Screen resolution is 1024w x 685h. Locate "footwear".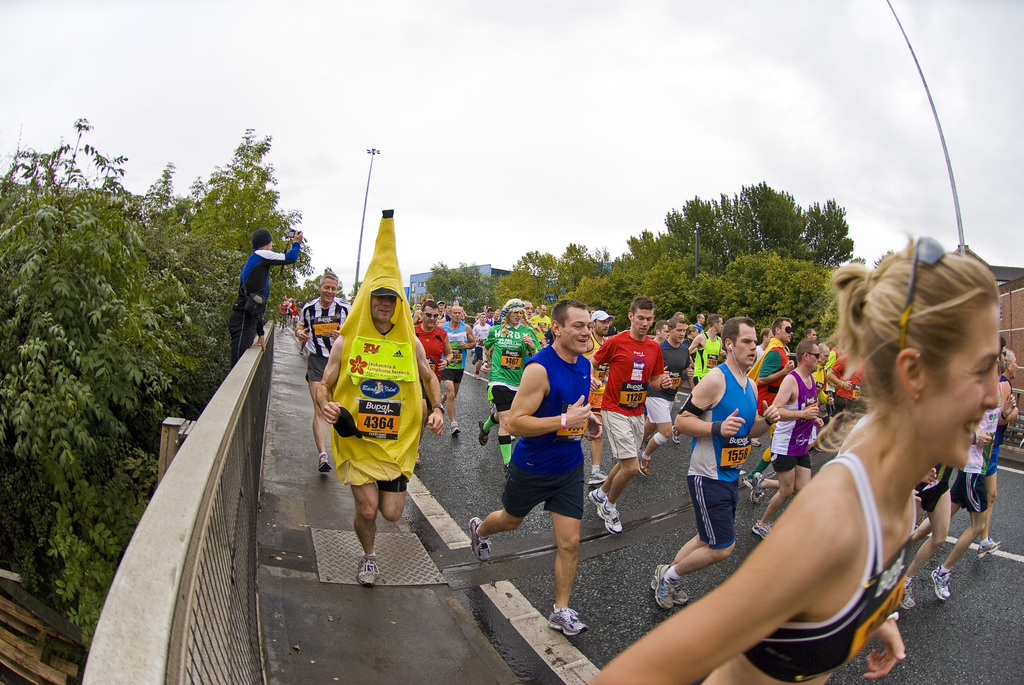
(left=751, top=518, right=773, bottom=539).
